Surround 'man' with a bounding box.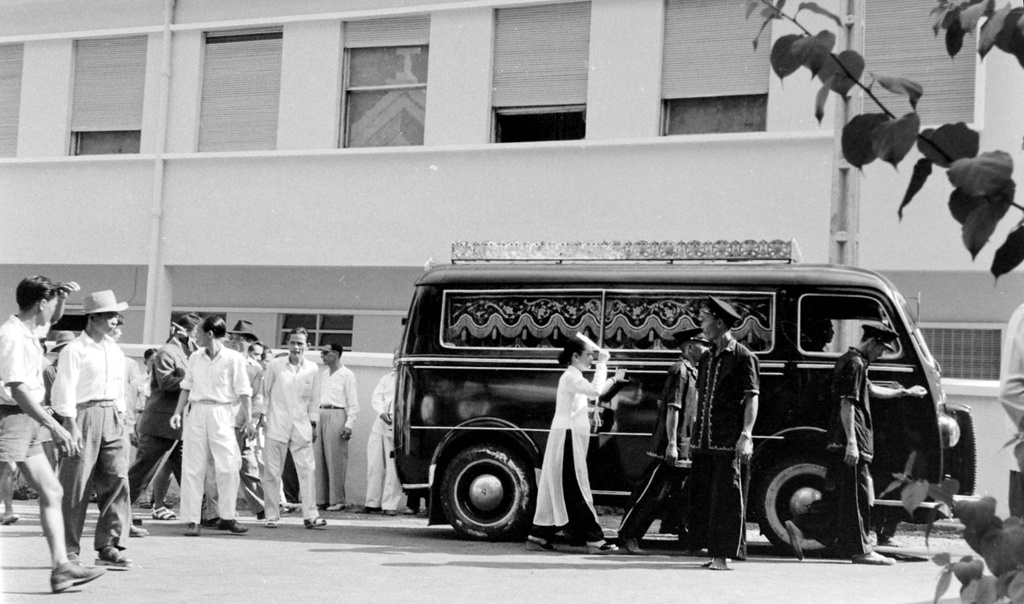
[126,344,159,466].
